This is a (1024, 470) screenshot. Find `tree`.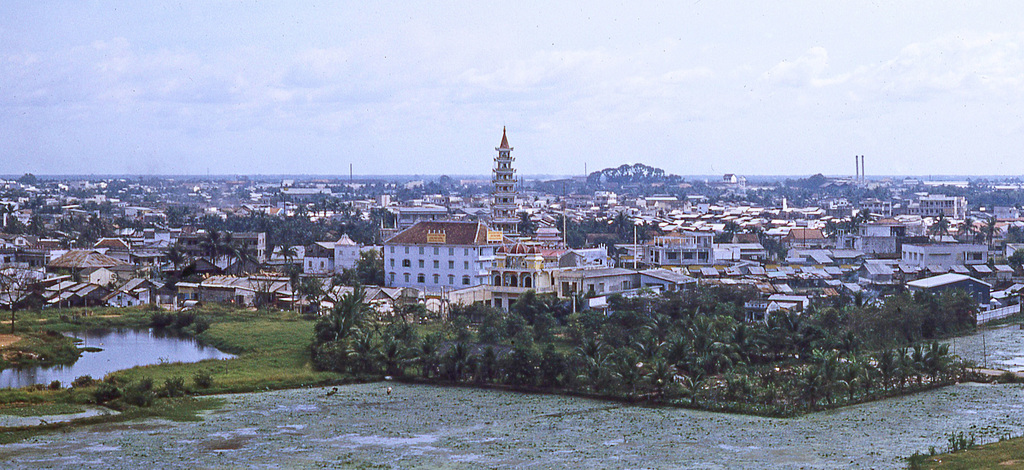
Bounding box: 223 252 259 282.
